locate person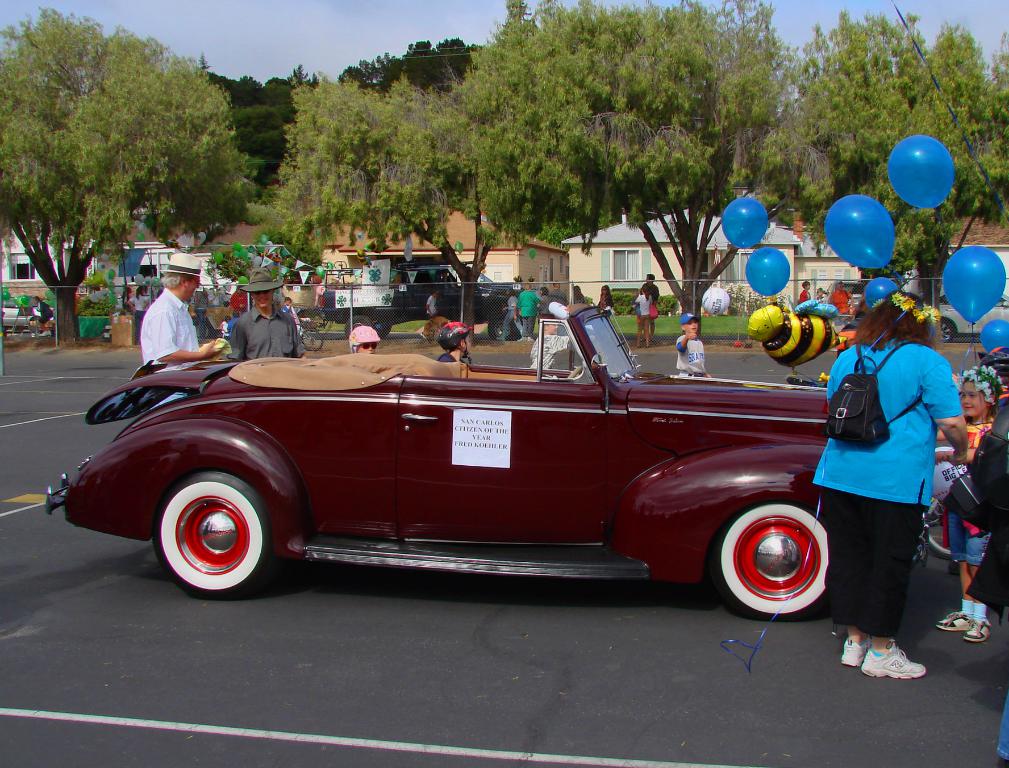
547,277,569,310
